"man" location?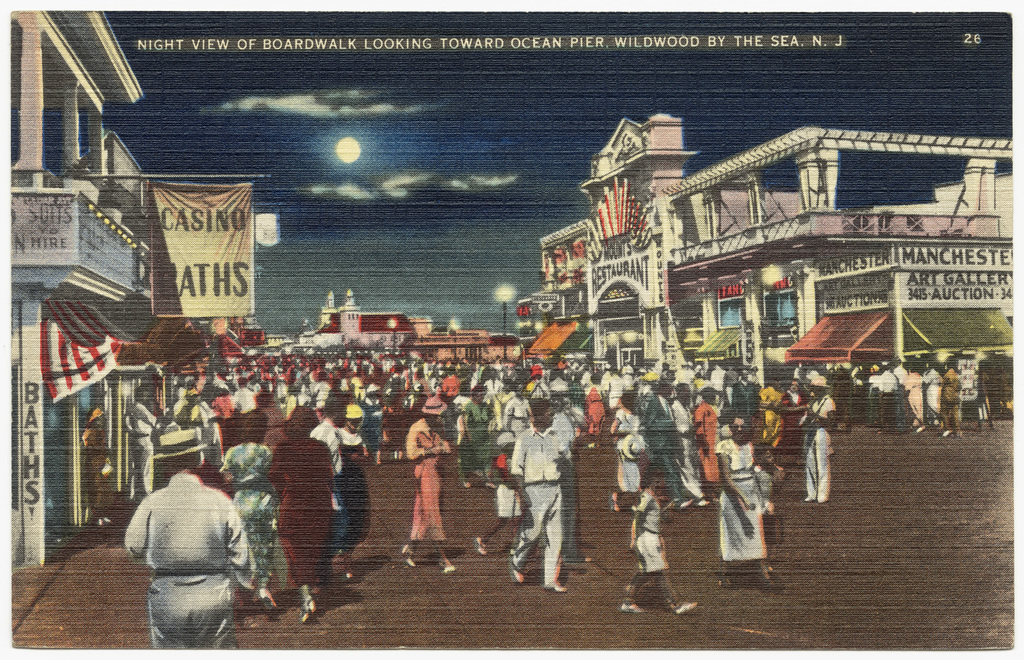
x1=640 y1=375 x2=692 y2=513
